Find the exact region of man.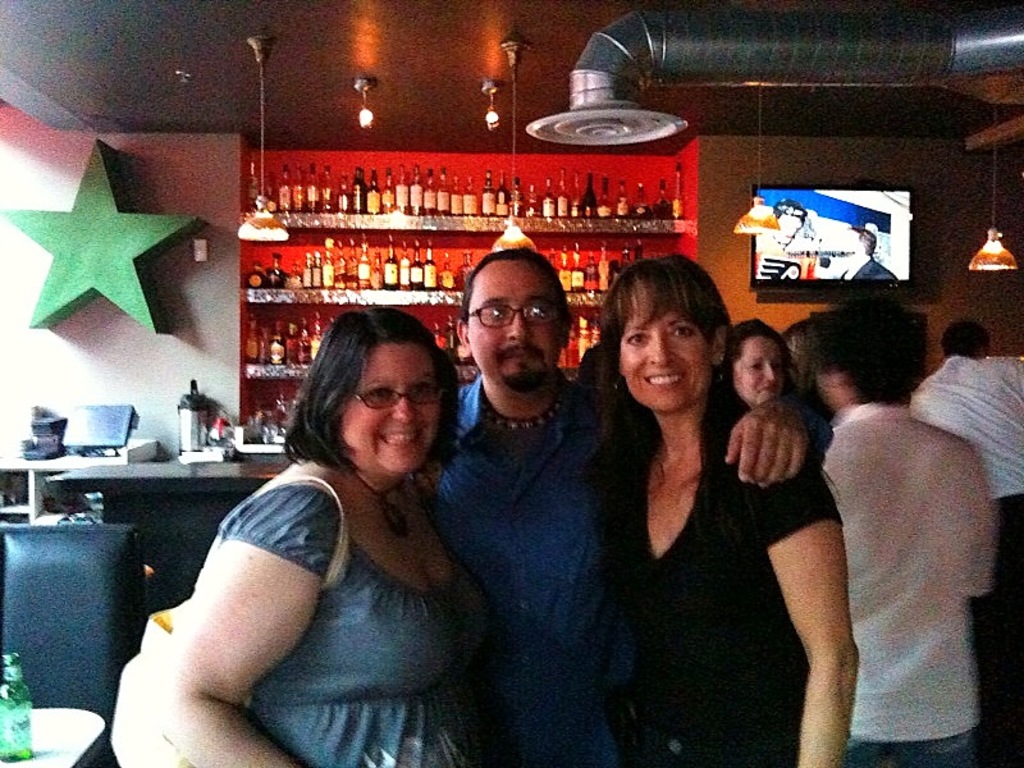
Exact region: [408, 247, 810, 763].
